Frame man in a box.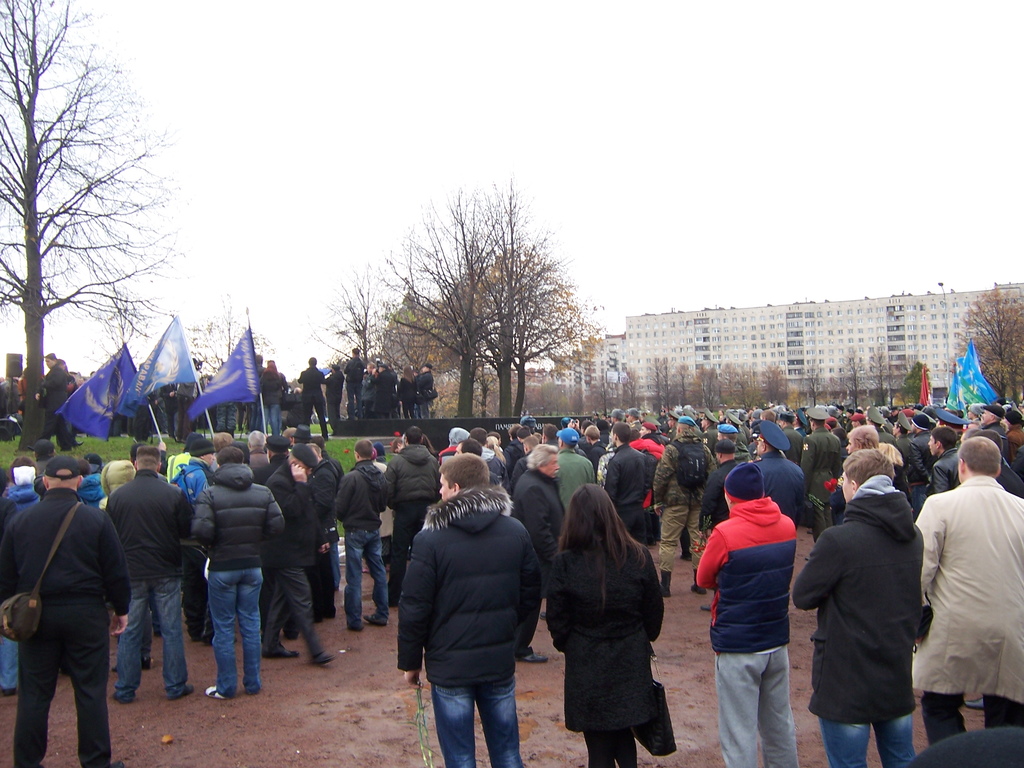
region(343, 437, 399, 633).
